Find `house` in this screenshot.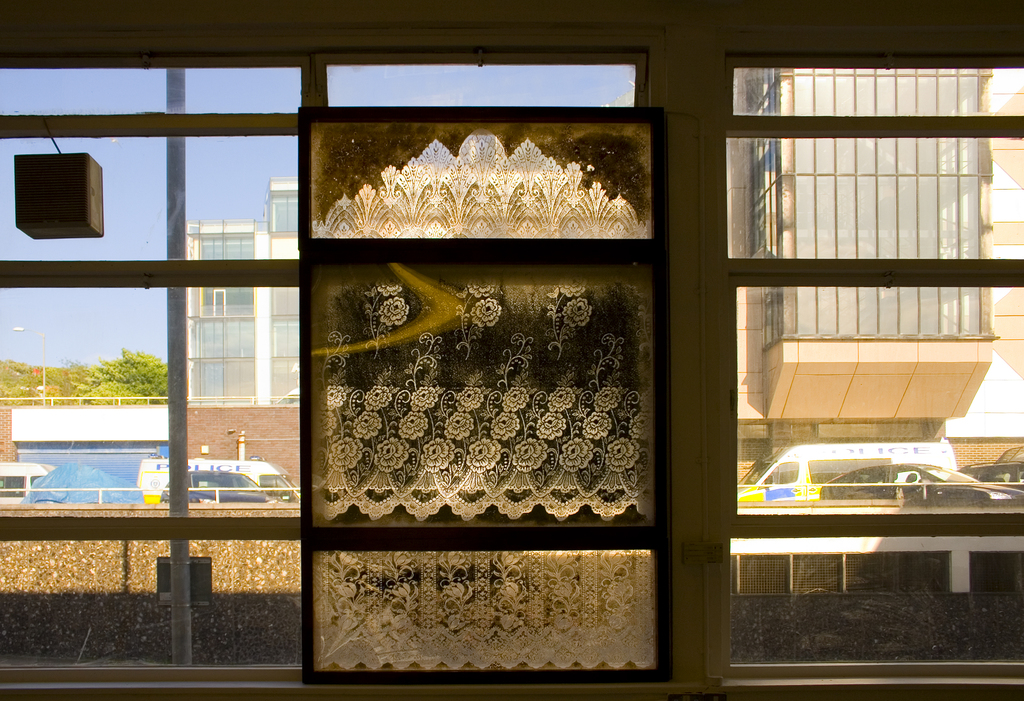
The bounding box for `house` is (x1=173, y1=174, x2=317, y2=411).
